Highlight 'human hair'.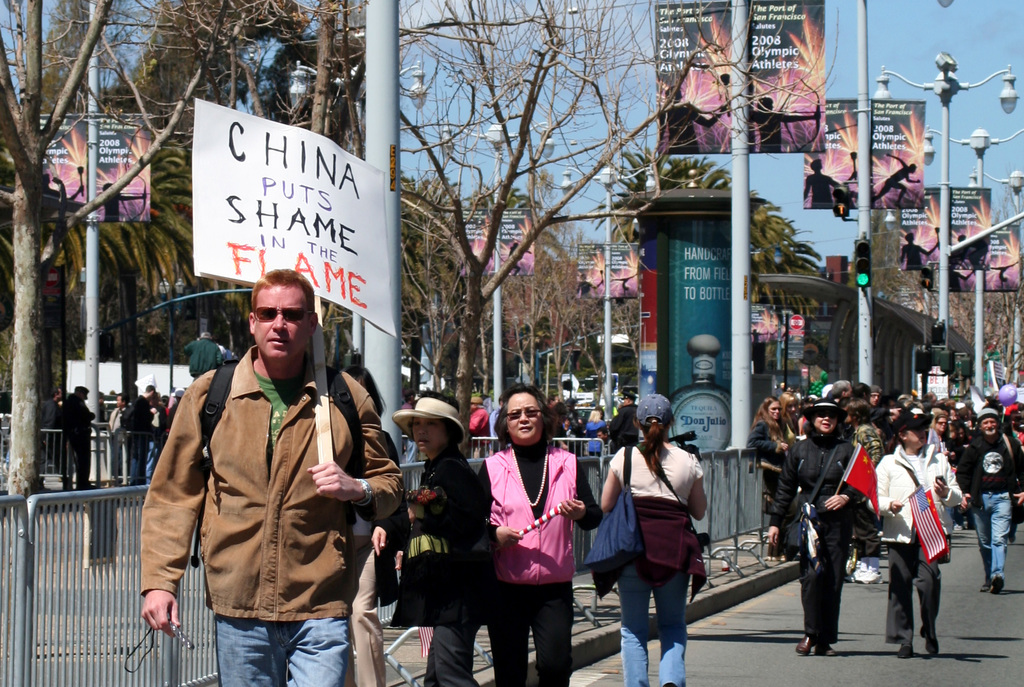
Highlighted region: region(417, 388, 462, 447).
